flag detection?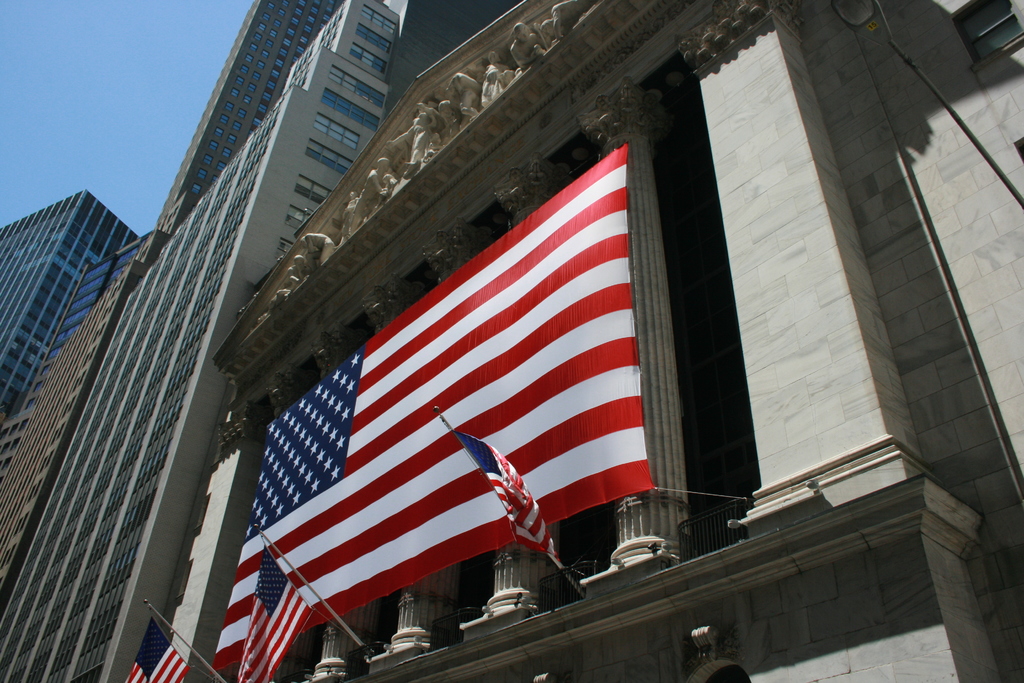
box(234, 547, 314, 682)
